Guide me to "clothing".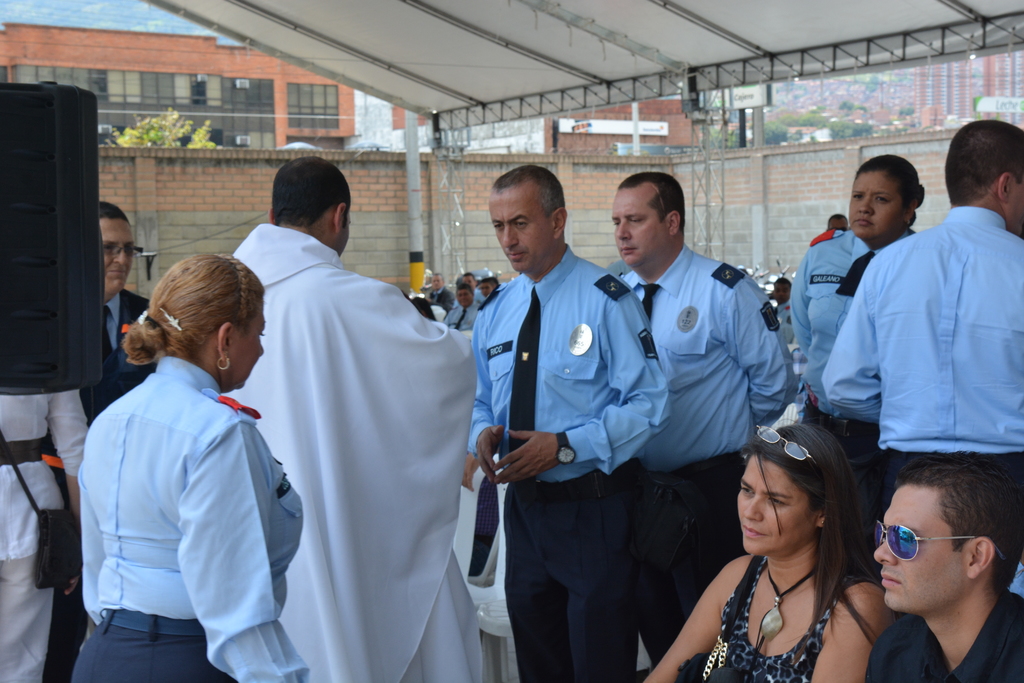
Guidance: 693,545,865,682.
